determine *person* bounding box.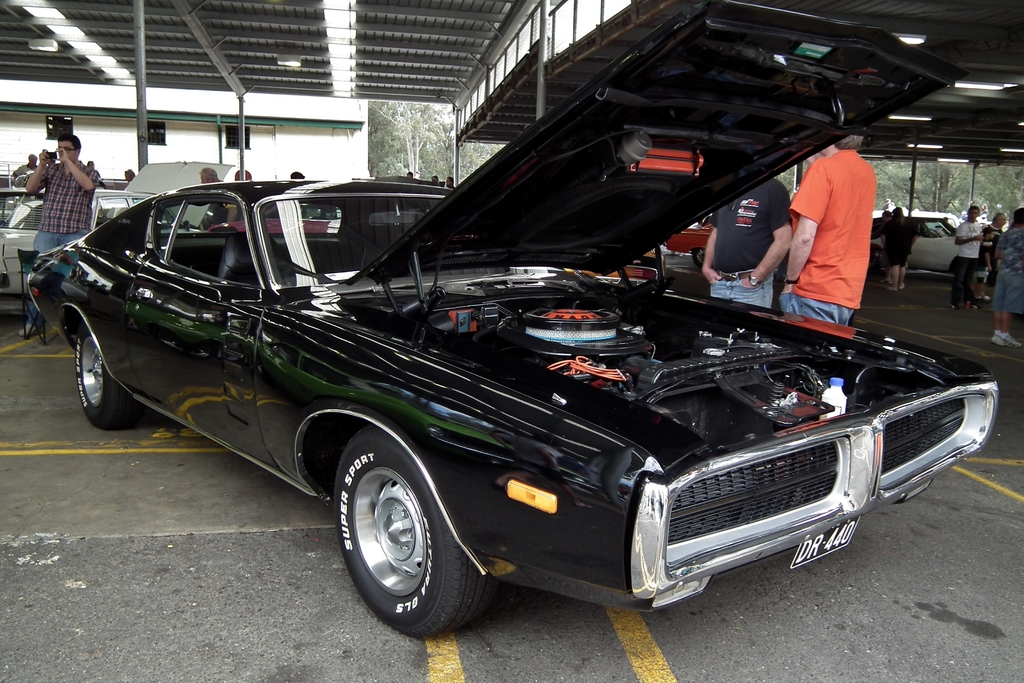
Determined: x1=230 y1=169 x2=257 y2=181.
